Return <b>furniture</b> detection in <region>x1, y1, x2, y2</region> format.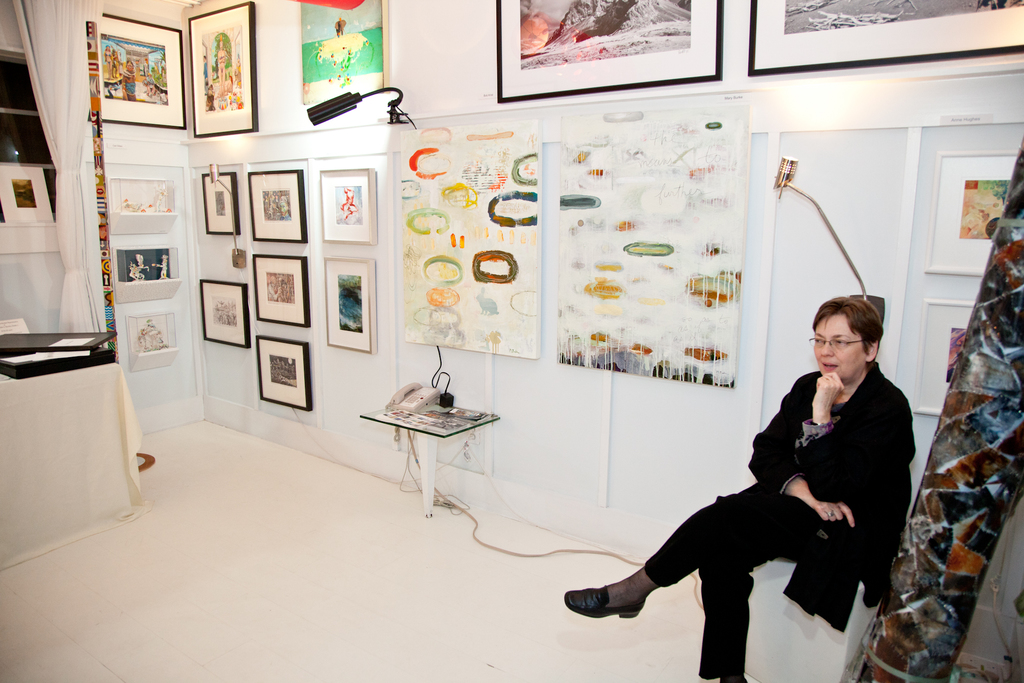
<region>355, 404, 499, 514</region>.
